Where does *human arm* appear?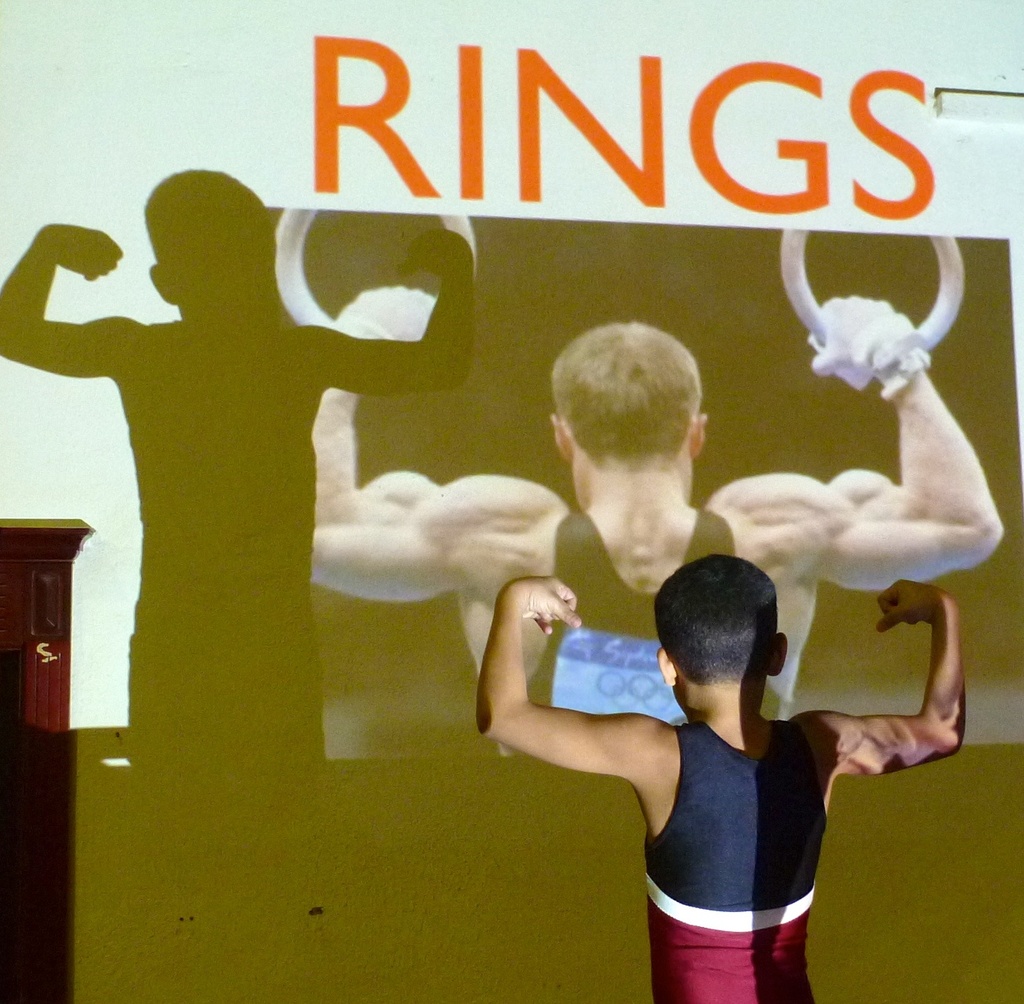
Appears at 478/577/656/782.
